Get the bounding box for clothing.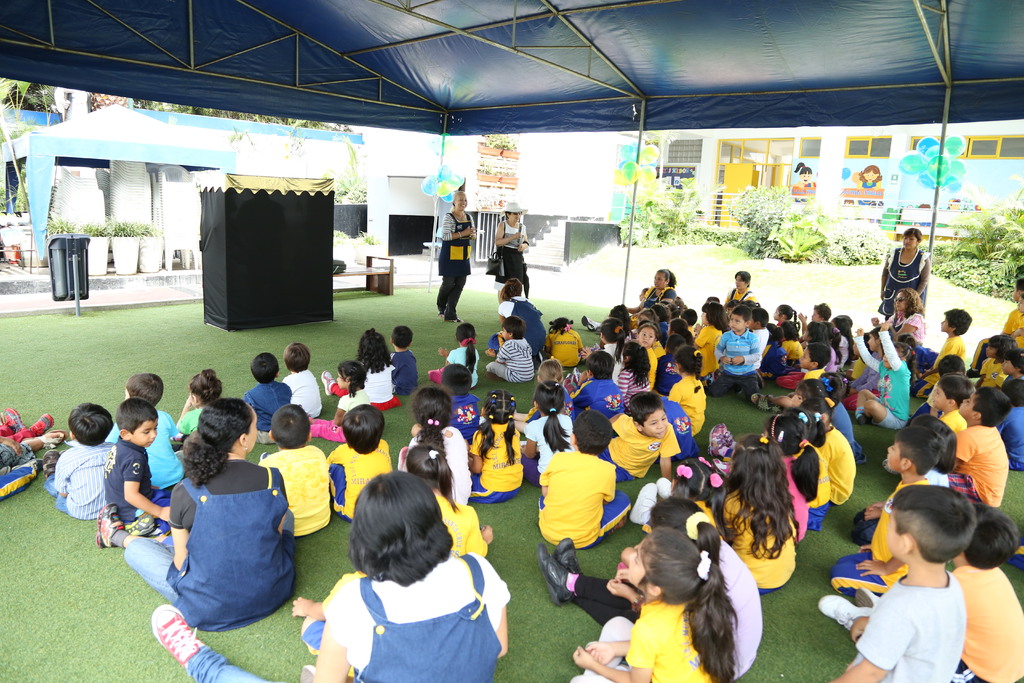
959,559,1023,682.
